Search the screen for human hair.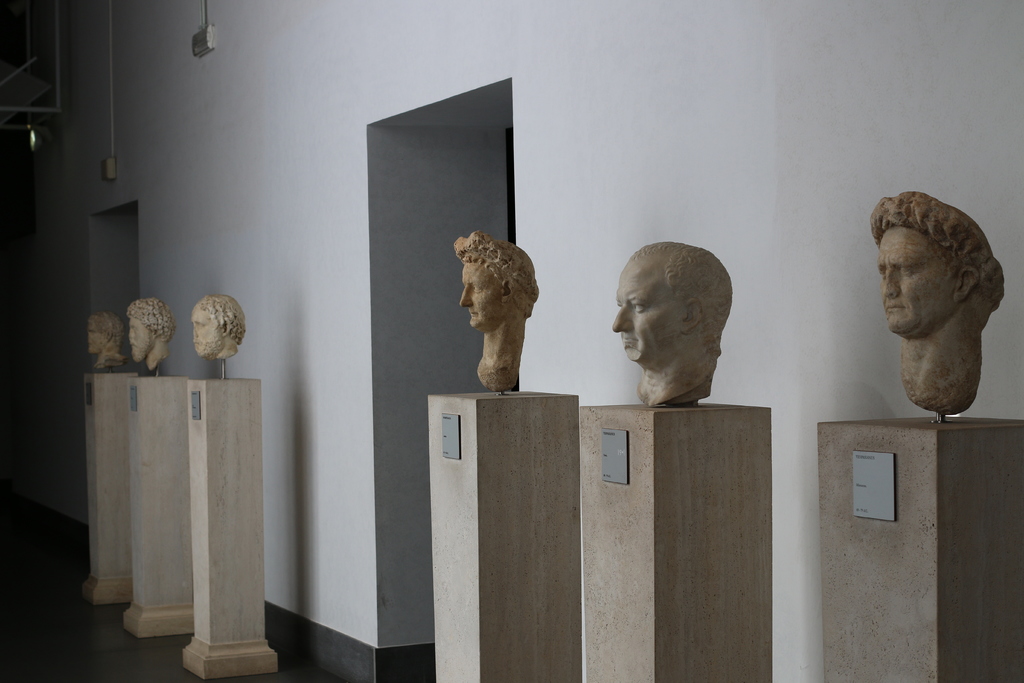
Found at [left=865, top=190, right=1005, bottom=309].
